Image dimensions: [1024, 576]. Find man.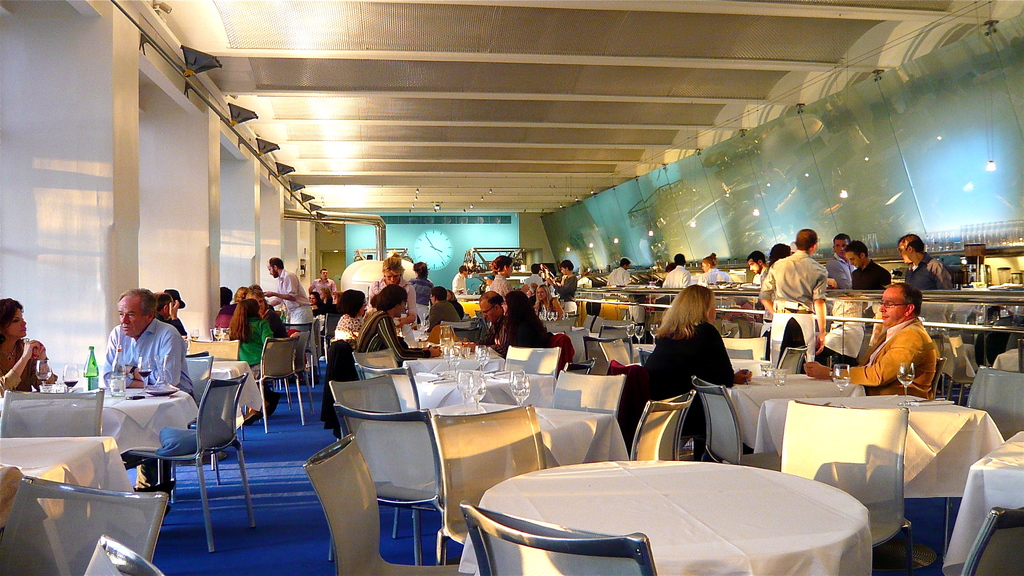
[x1=750, y1=247, x2=771, y2=288].
